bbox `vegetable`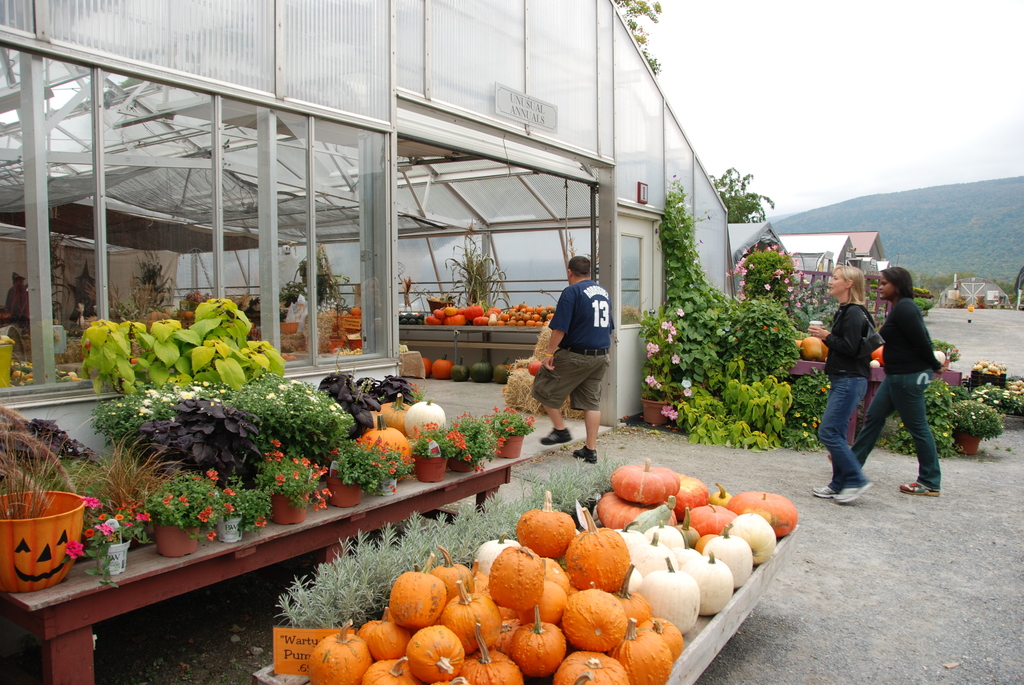
[495,357,518,384]
